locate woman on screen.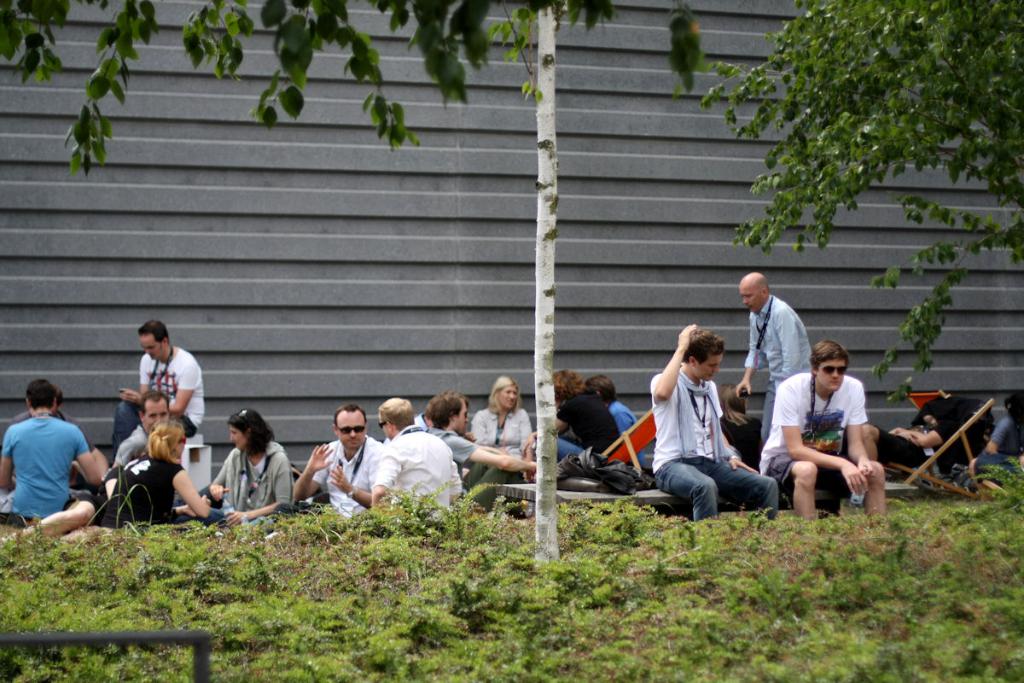
On screen at locate(470, 376, 539, 489).
